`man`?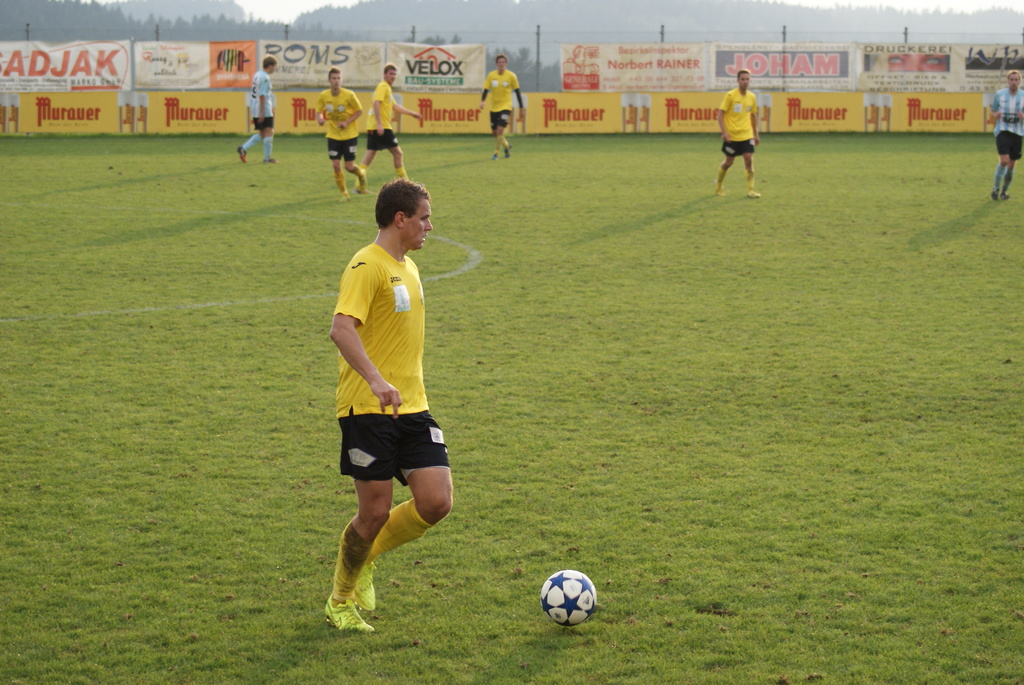
locate(316, 65, 366, 201)
